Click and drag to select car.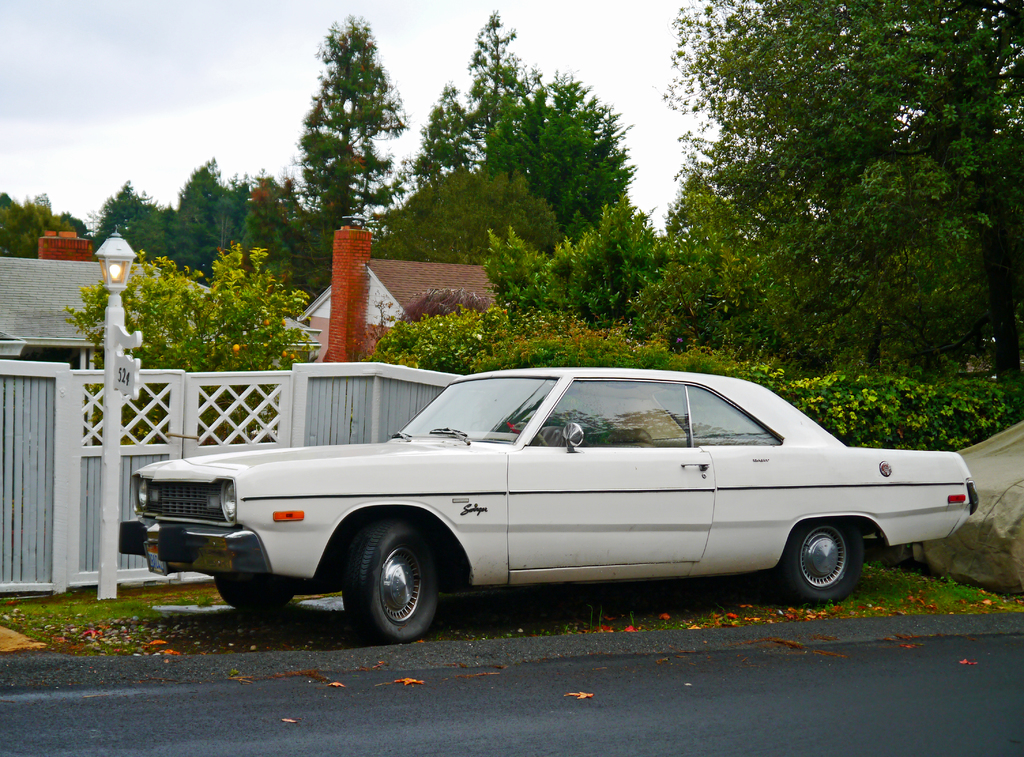
Selection: {"x1": 131, "y1": 366, "x2": 964, "y2": 635}.
